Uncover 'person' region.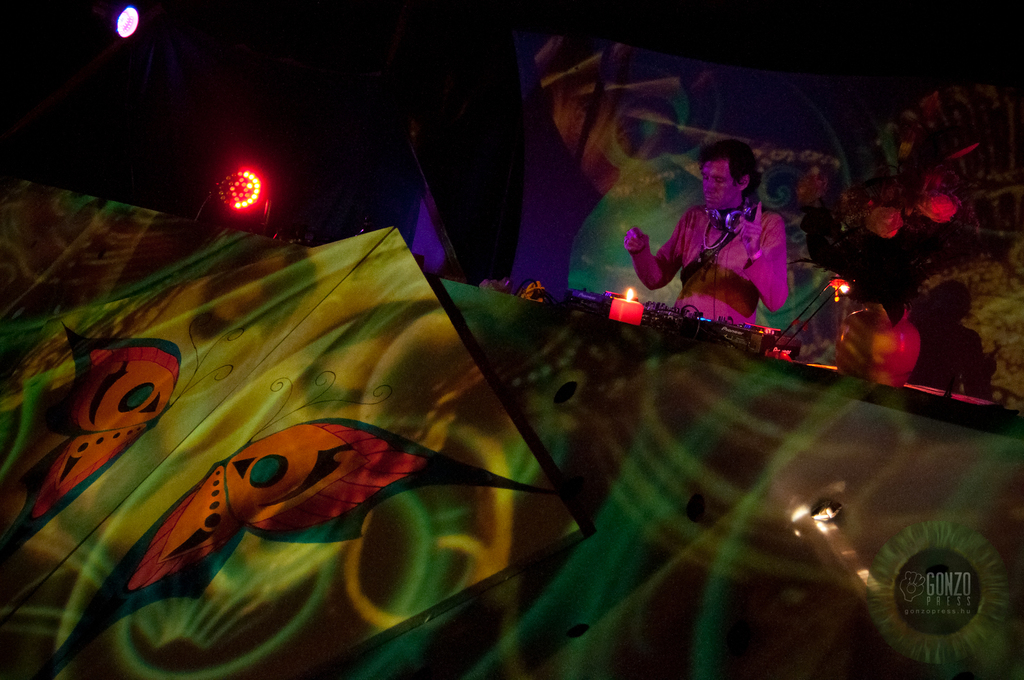
Uncovered: (622,140,786,337).
